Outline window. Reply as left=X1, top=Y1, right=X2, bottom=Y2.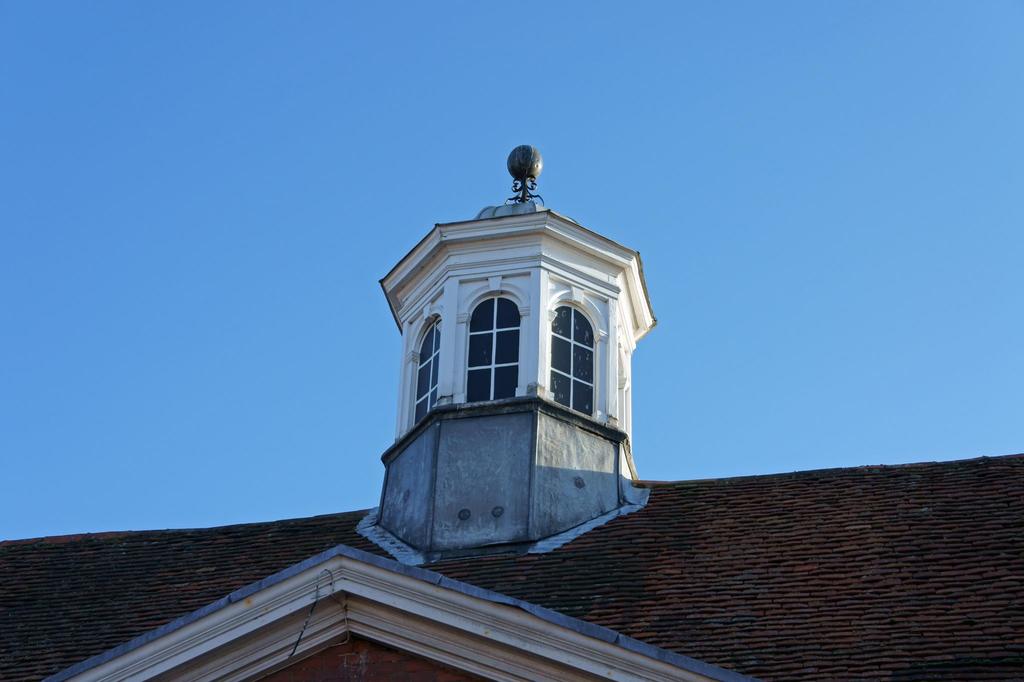
left=550, top=287, right=611, bottom=429.
